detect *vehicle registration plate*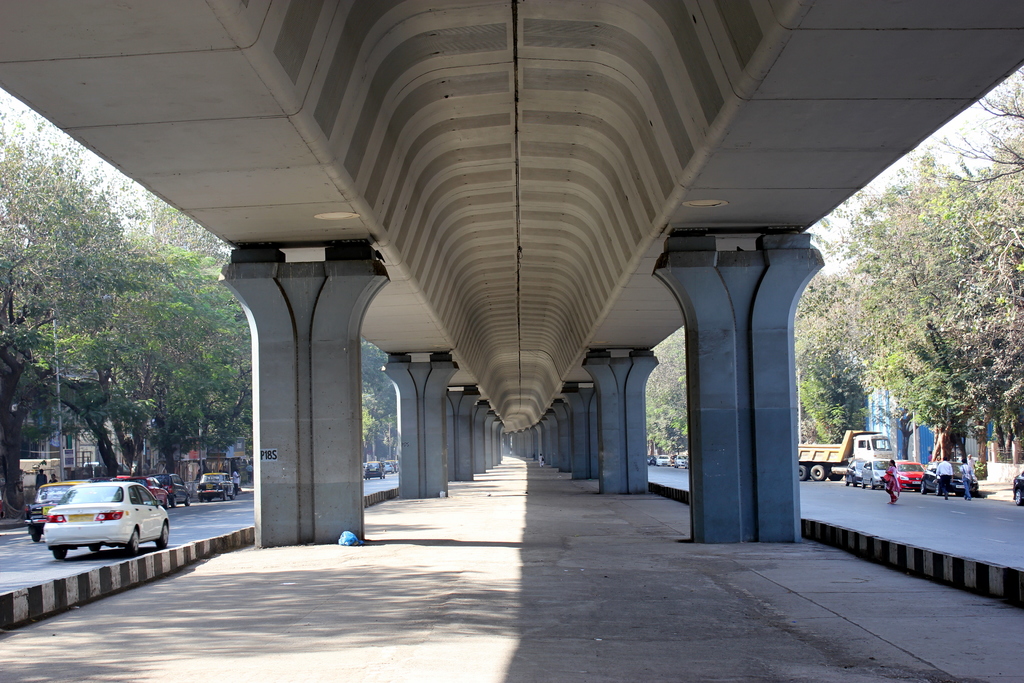
69/511/92/522
